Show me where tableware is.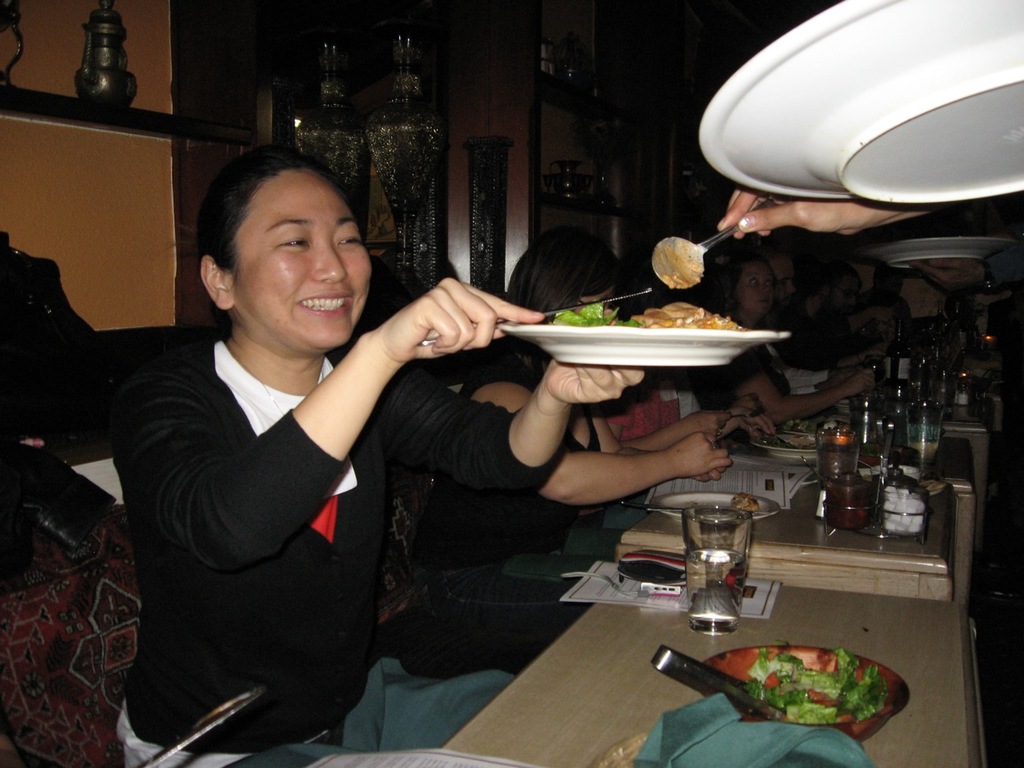
tableware is at [498,303,791,377].
